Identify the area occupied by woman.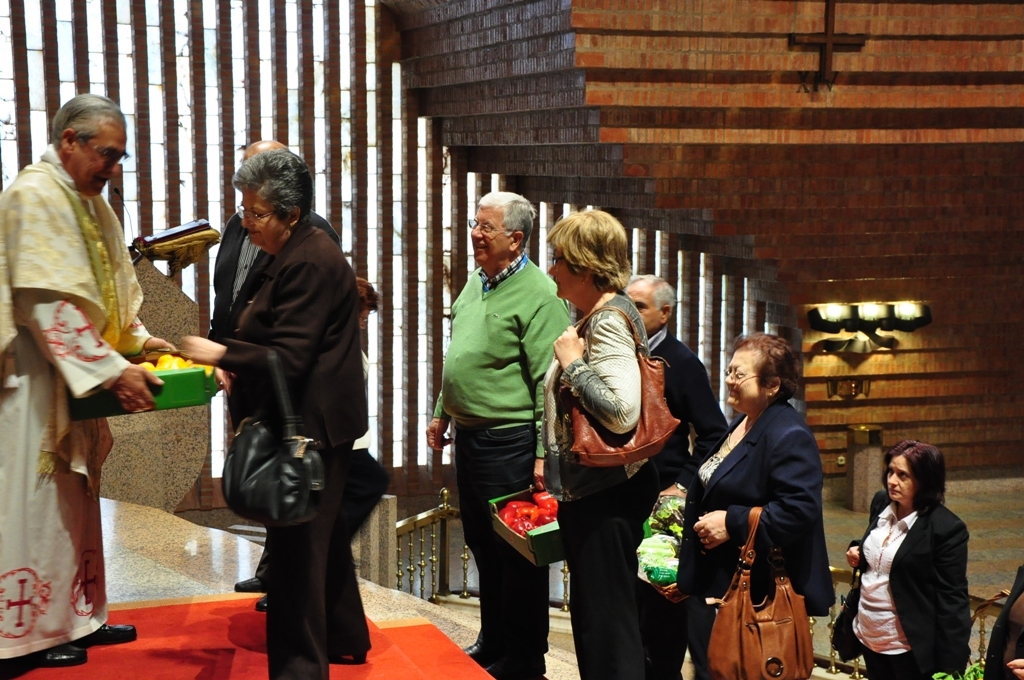
Area: Rect(174, 152, 370, 679).
